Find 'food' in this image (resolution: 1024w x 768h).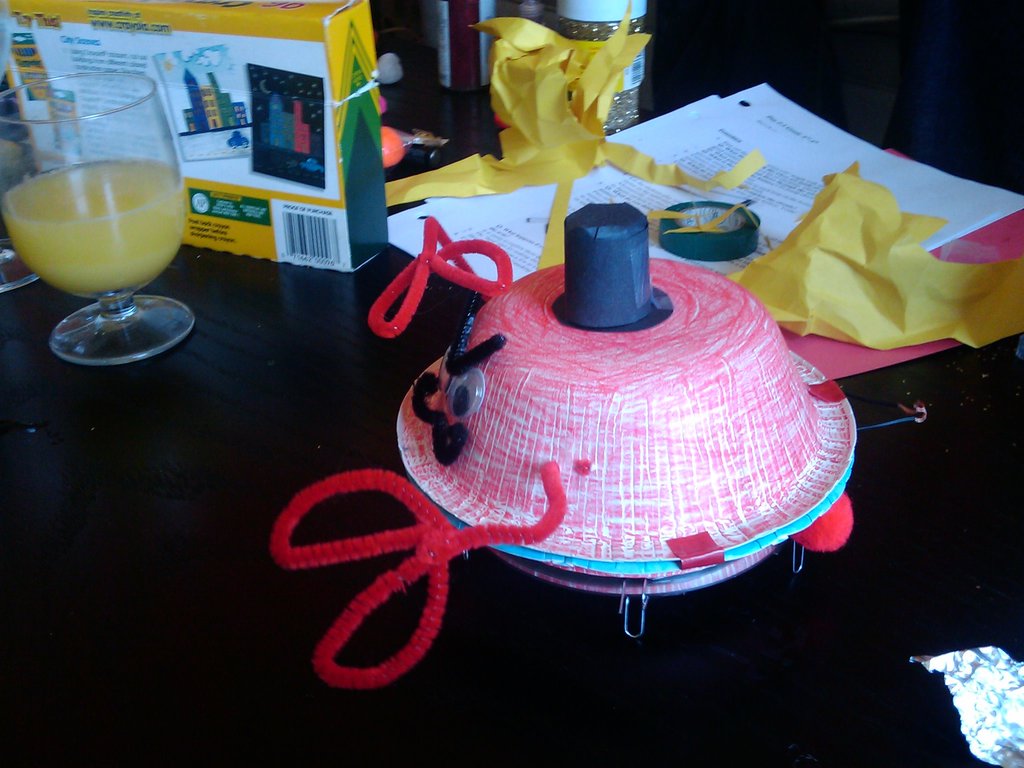
(12, 138, 190, 286).
